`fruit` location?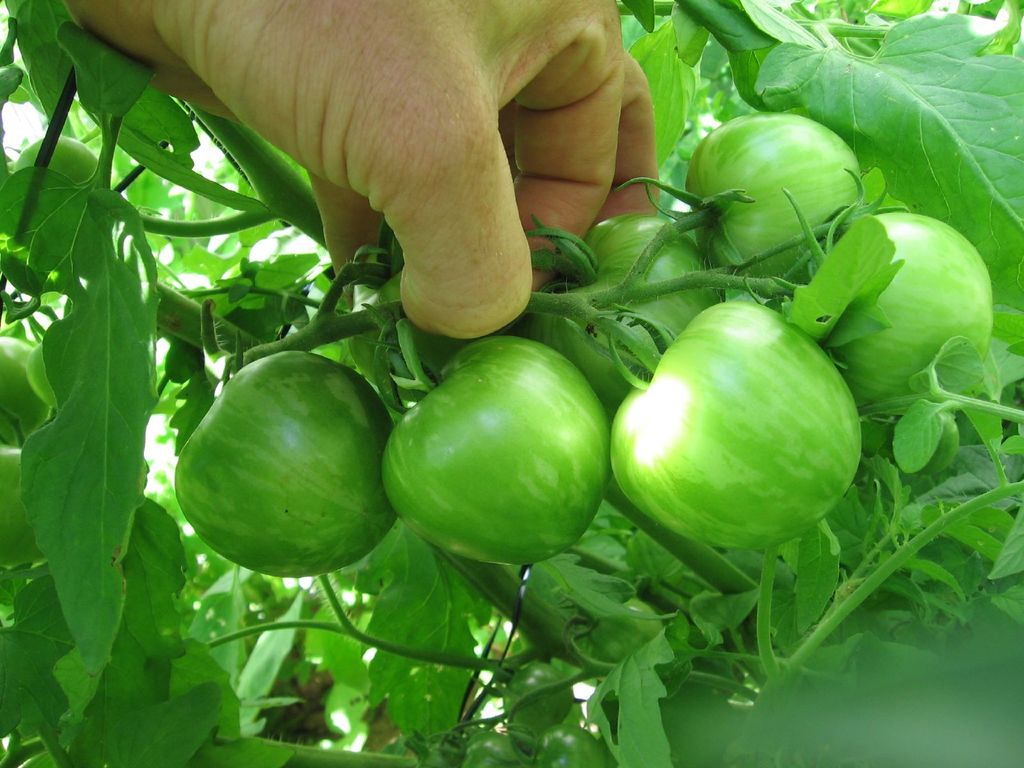
<bbox>497, 664, 582, 733</bbox>
